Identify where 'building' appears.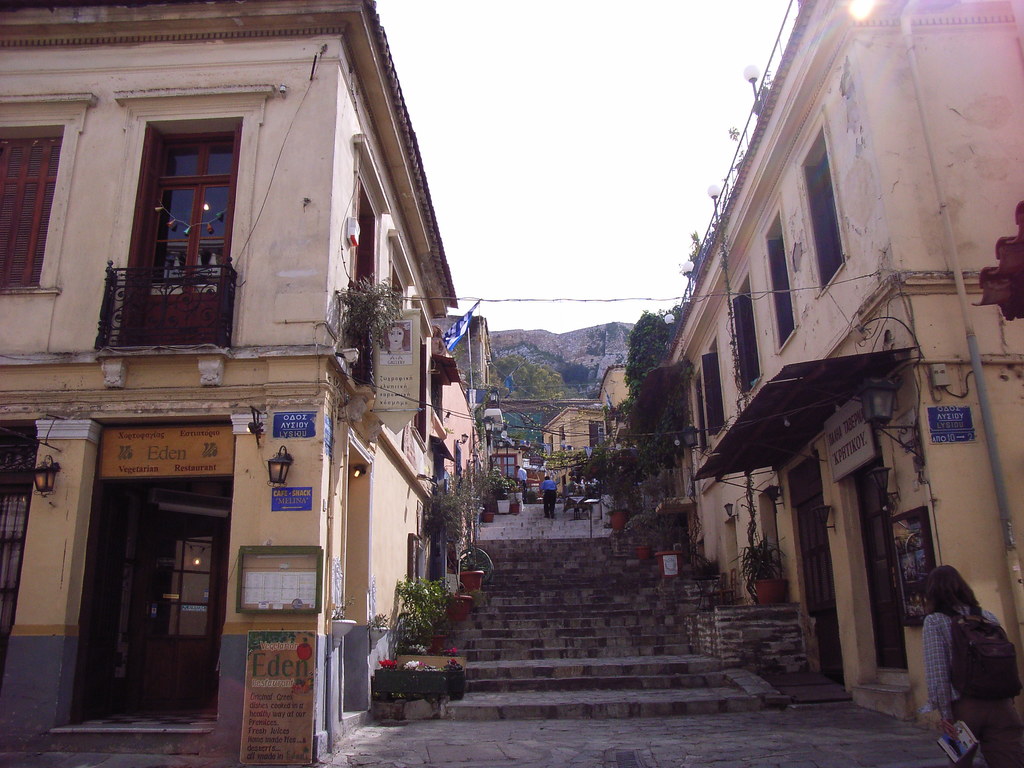
Appears at locate(0, 0, 460, 767).
